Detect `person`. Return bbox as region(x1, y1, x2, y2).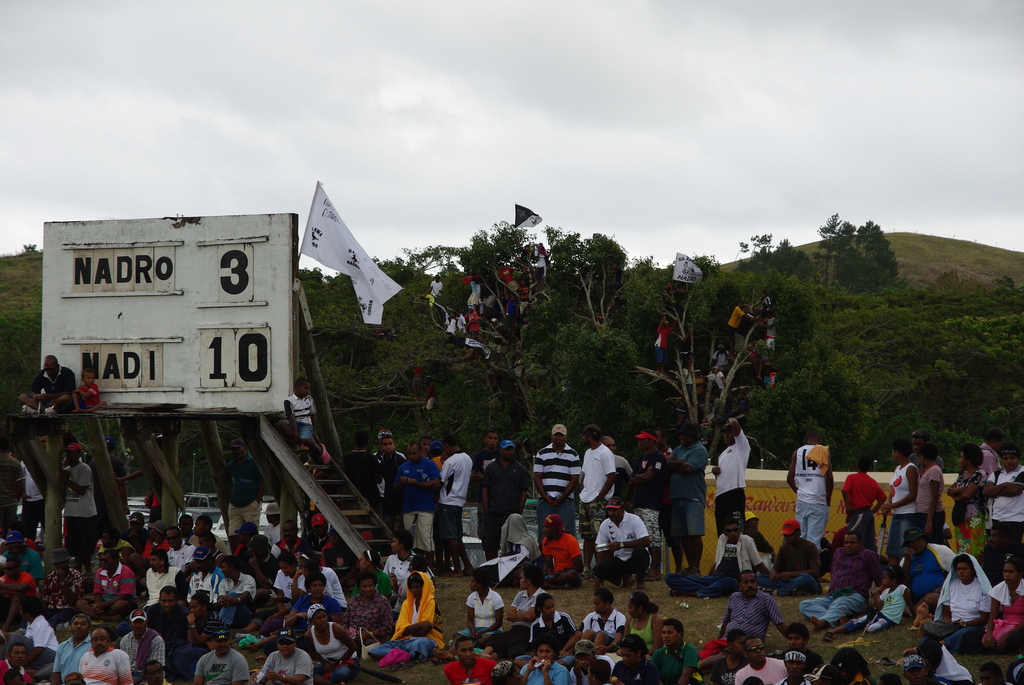
region(390, 556, 445, 624).
